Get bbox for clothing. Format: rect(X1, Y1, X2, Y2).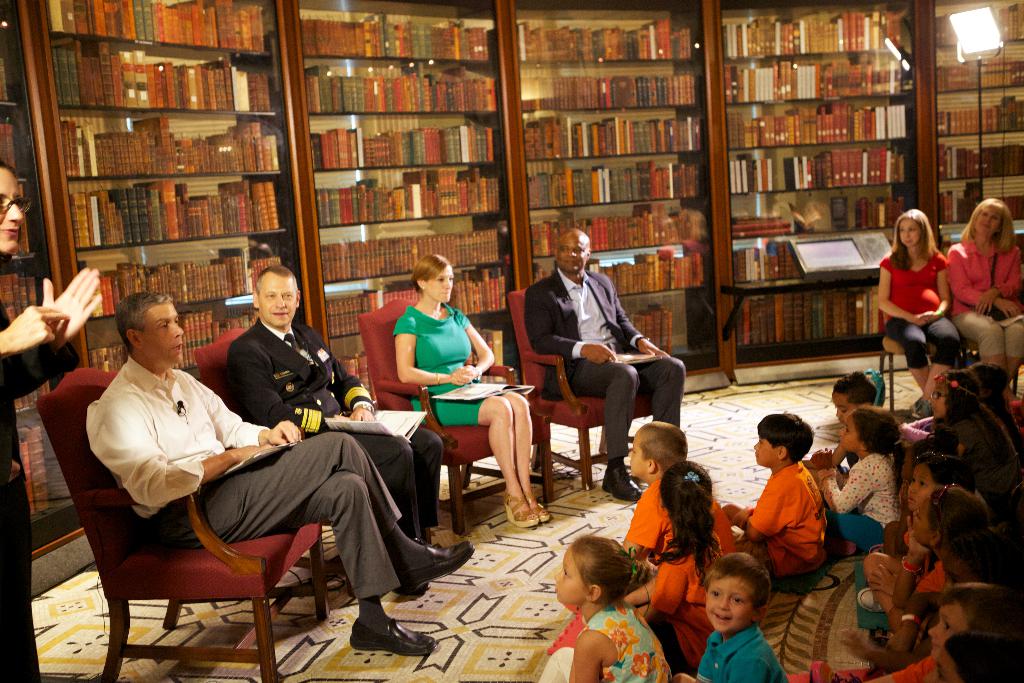
rect(88, 356, 412, 608).
